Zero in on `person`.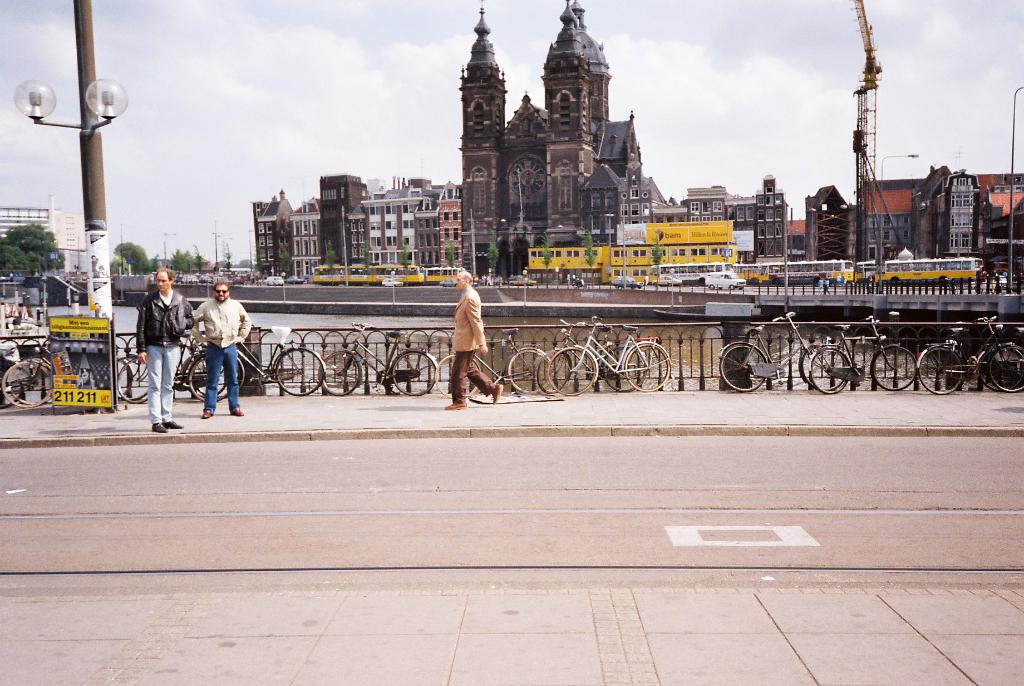
Zeroed in: {"x1": 193, "y1": 279, "x2": 248, "y2": 411}.
